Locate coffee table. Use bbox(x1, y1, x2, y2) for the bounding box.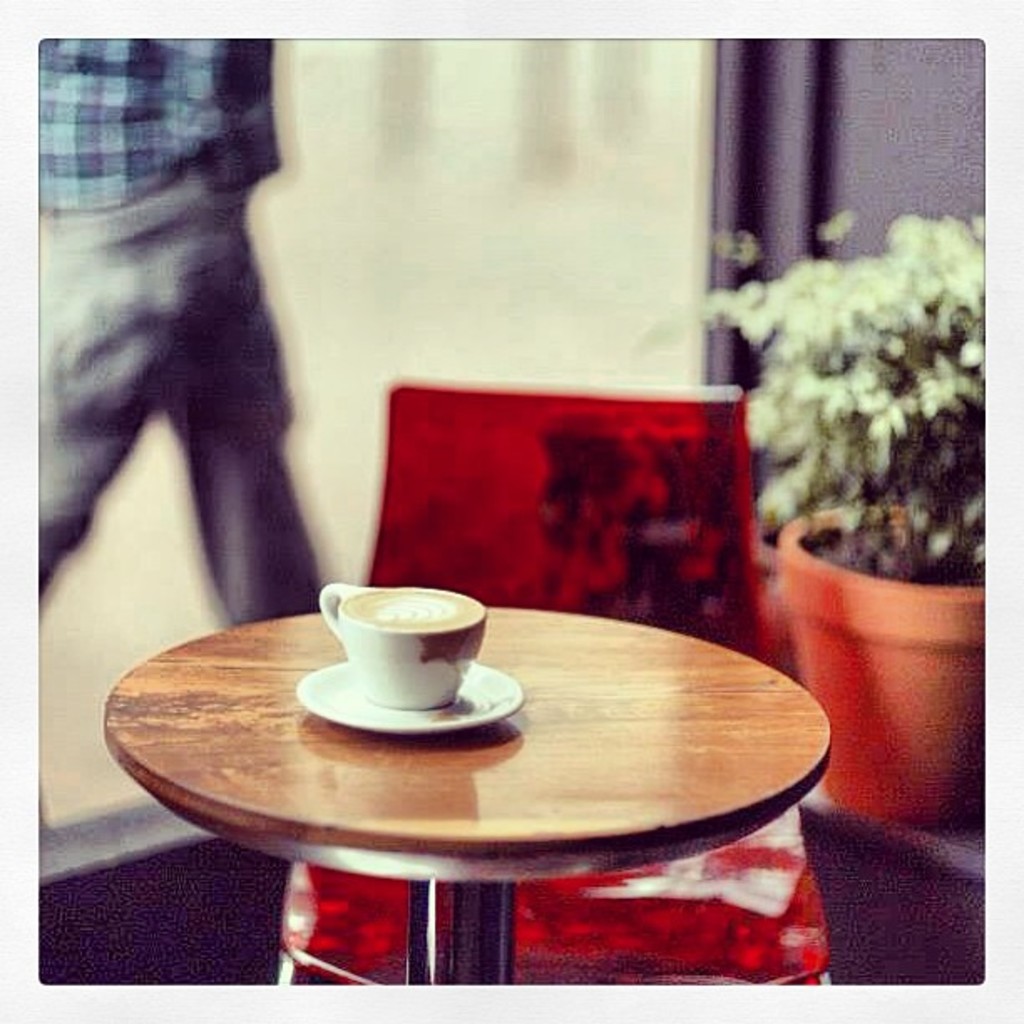
bbox(141, 581, 828, 1016).
